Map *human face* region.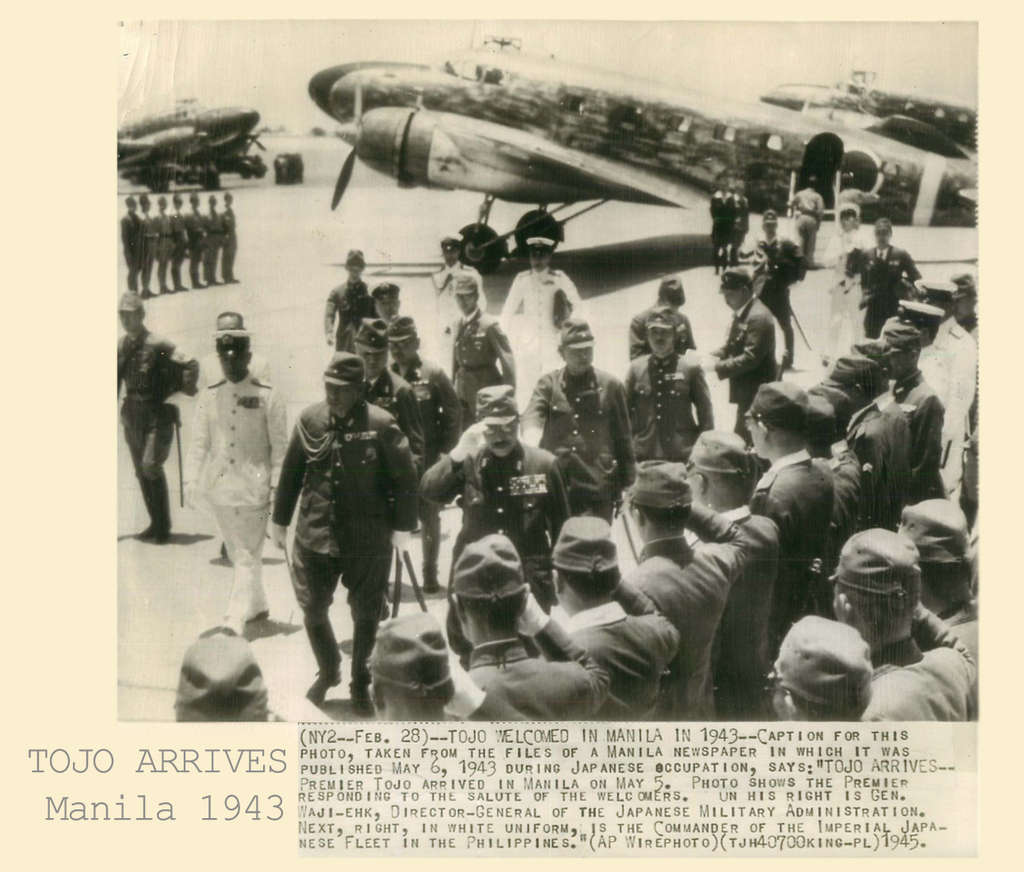
Mapped to box(218, 318, 242, 330).
